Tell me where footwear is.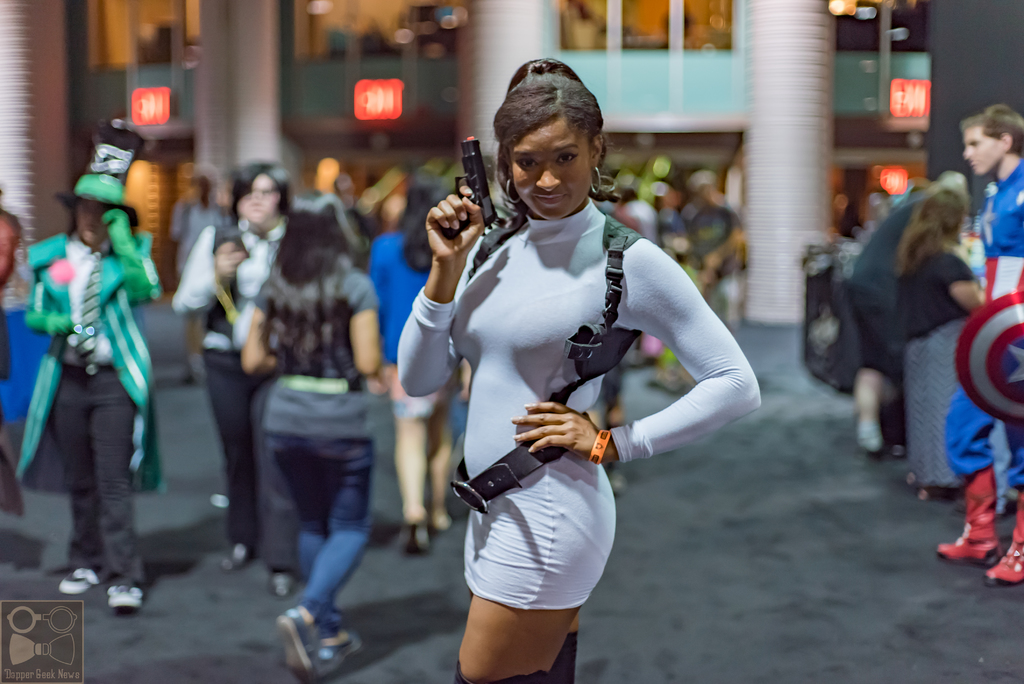
footwear is at box=[278, 609, 321, 683].
